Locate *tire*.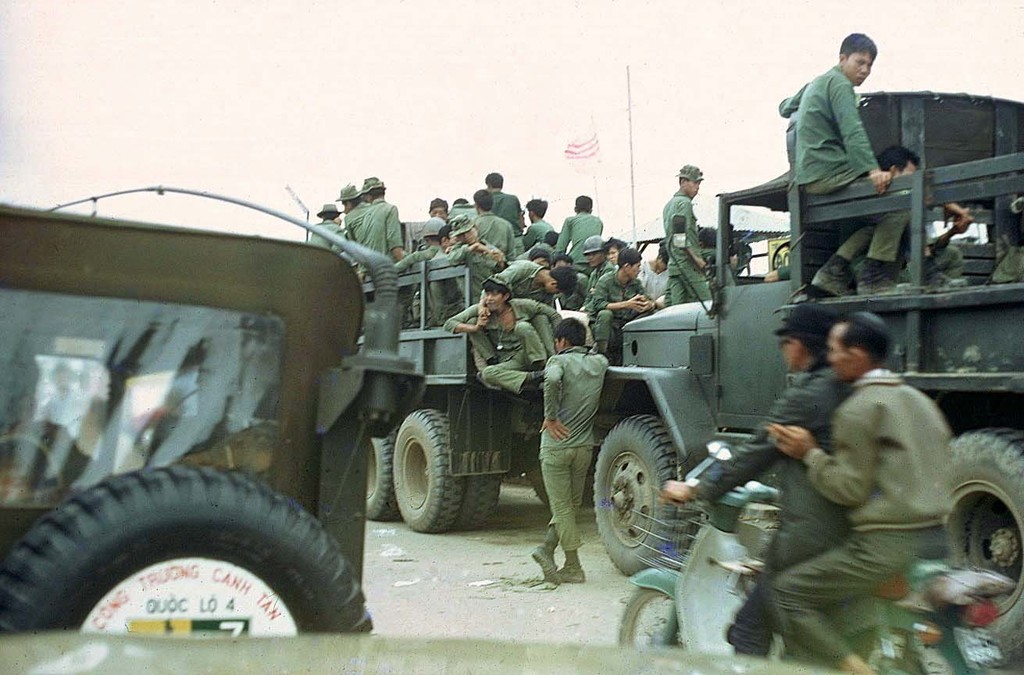
Bounding box: [x1=0, y1=462, x2=376, y2=644].
